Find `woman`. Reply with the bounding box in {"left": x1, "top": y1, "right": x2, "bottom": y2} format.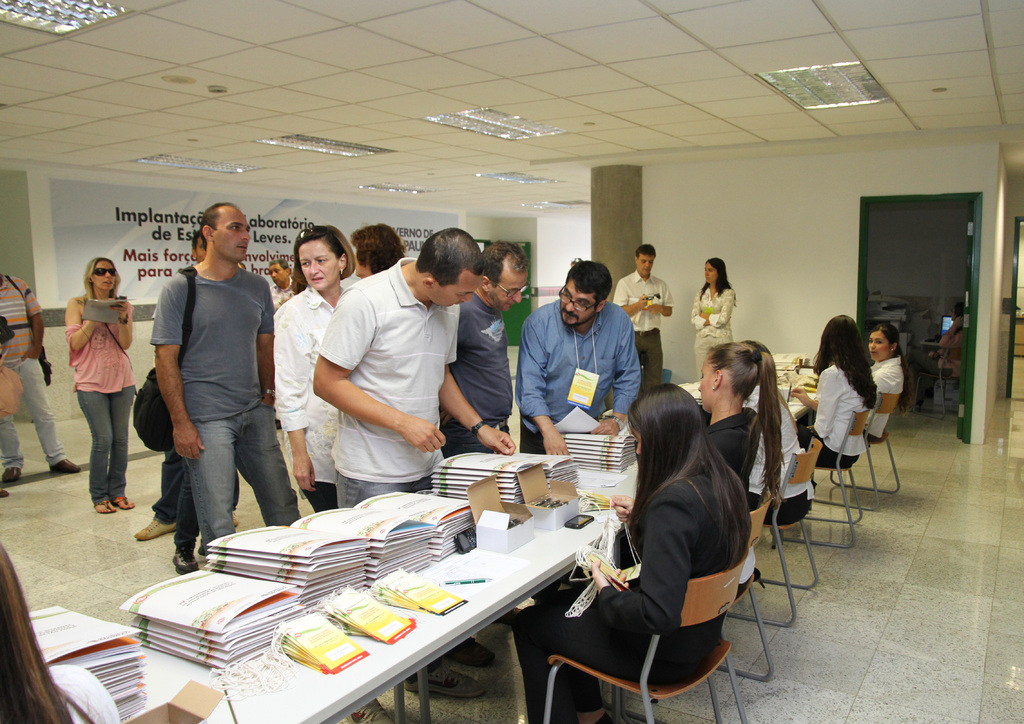
{"left": 346, "top": 220, "right": 410, "bottom": 281}.
